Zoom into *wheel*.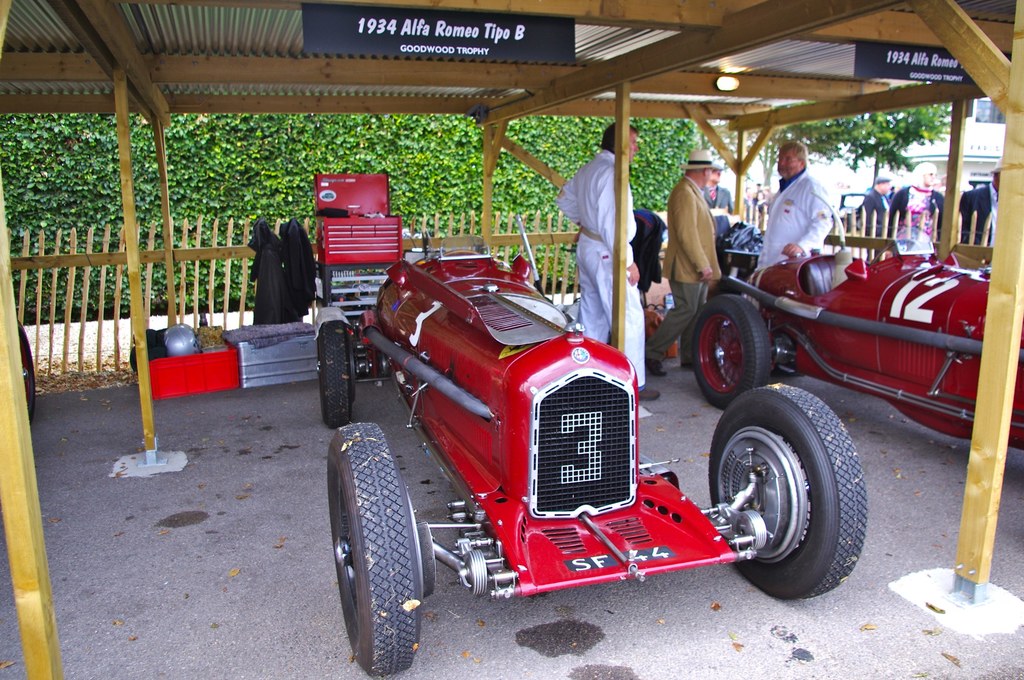
Zoom target: [x1=326, y1=425, x2=429, y2=661].
